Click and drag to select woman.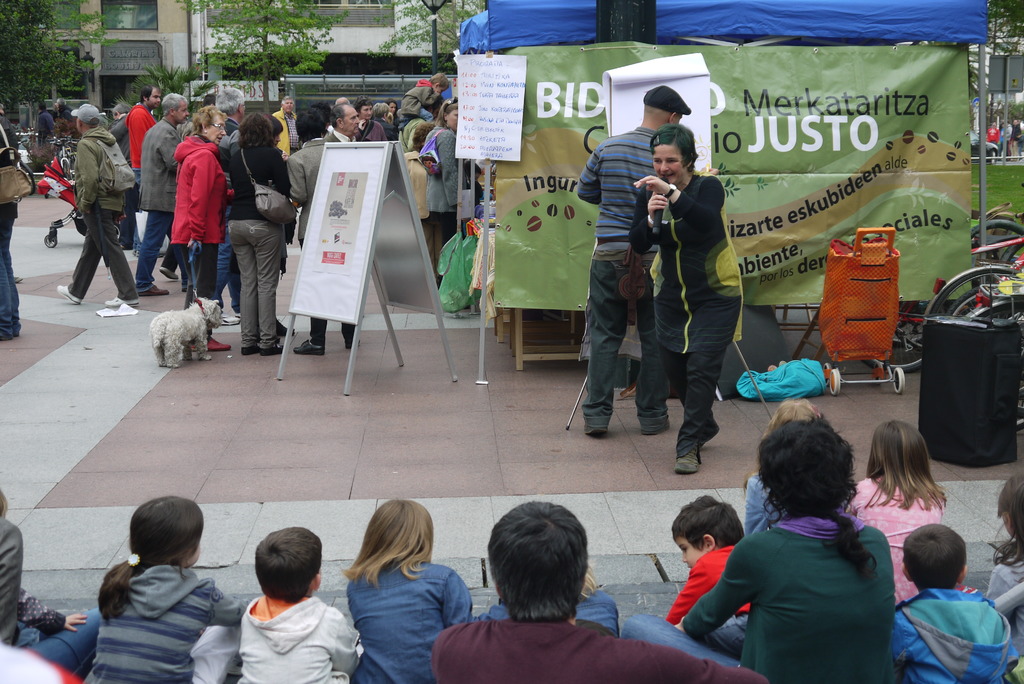
Selection: 712:416:918:680.
